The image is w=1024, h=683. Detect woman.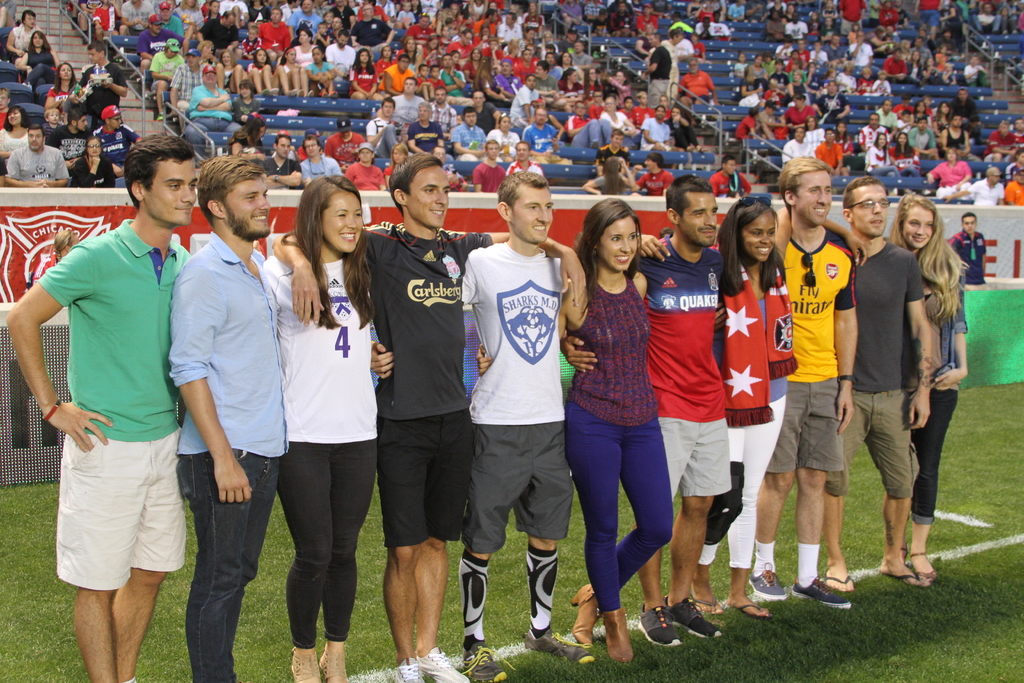
Detection: Rect(920, 58, 945, 92).
